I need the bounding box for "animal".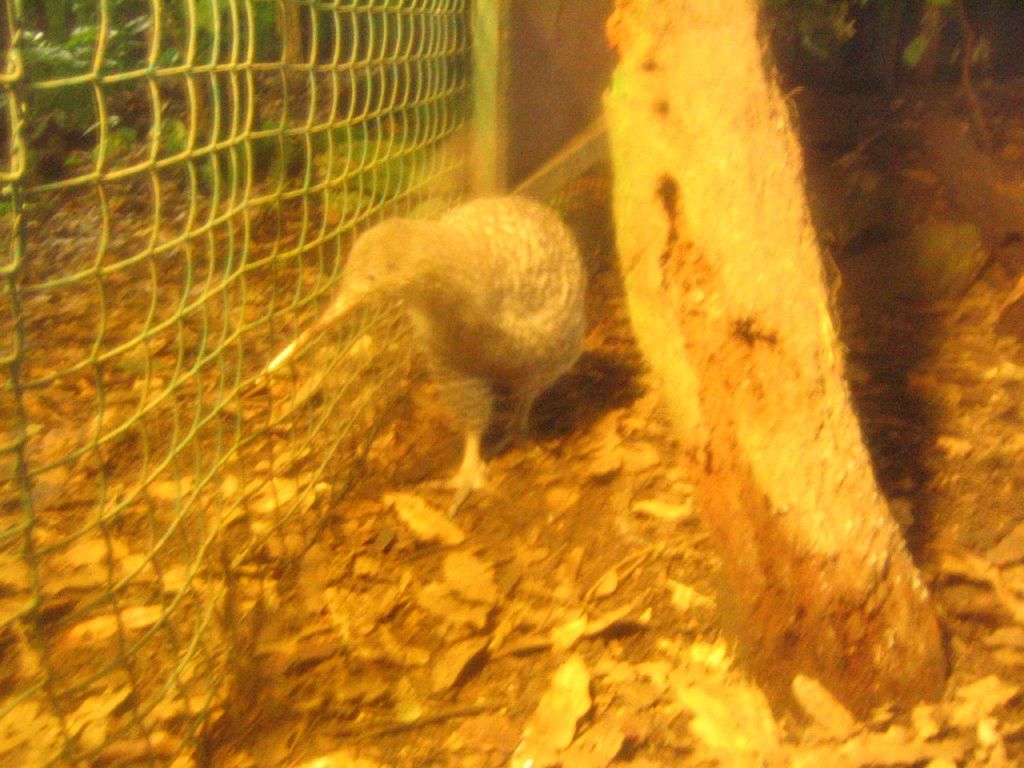
Here it is: (262,192,584,526).
